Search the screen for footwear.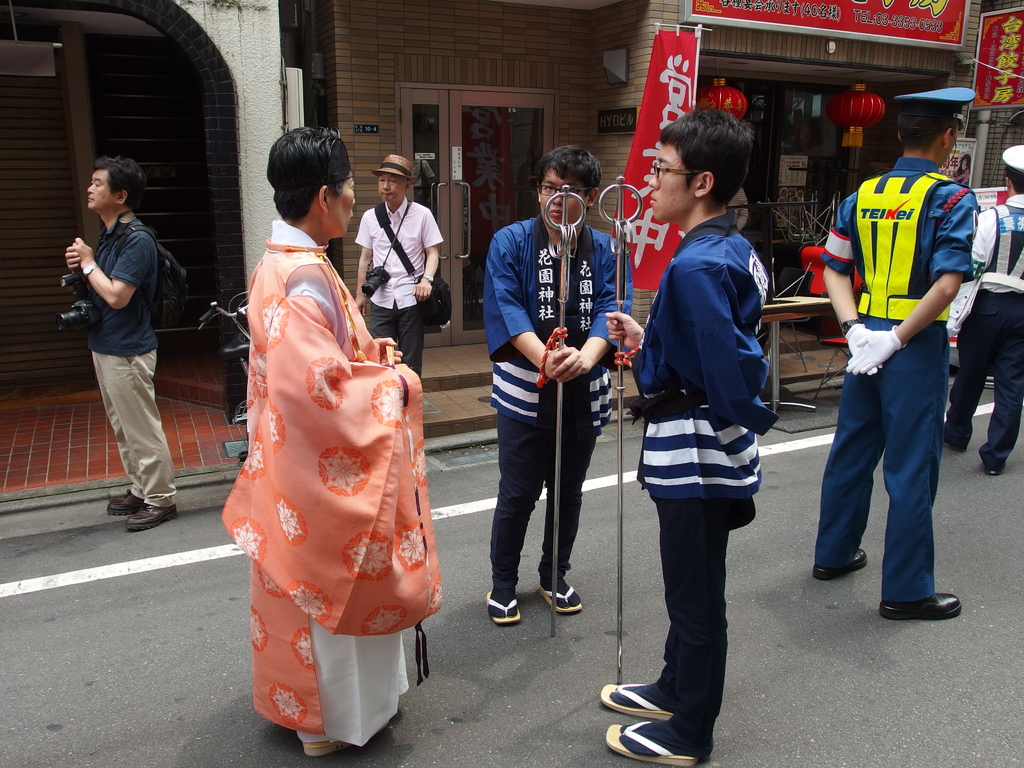
Found at [x1=601, y1=717, x2=701, y2=767].
